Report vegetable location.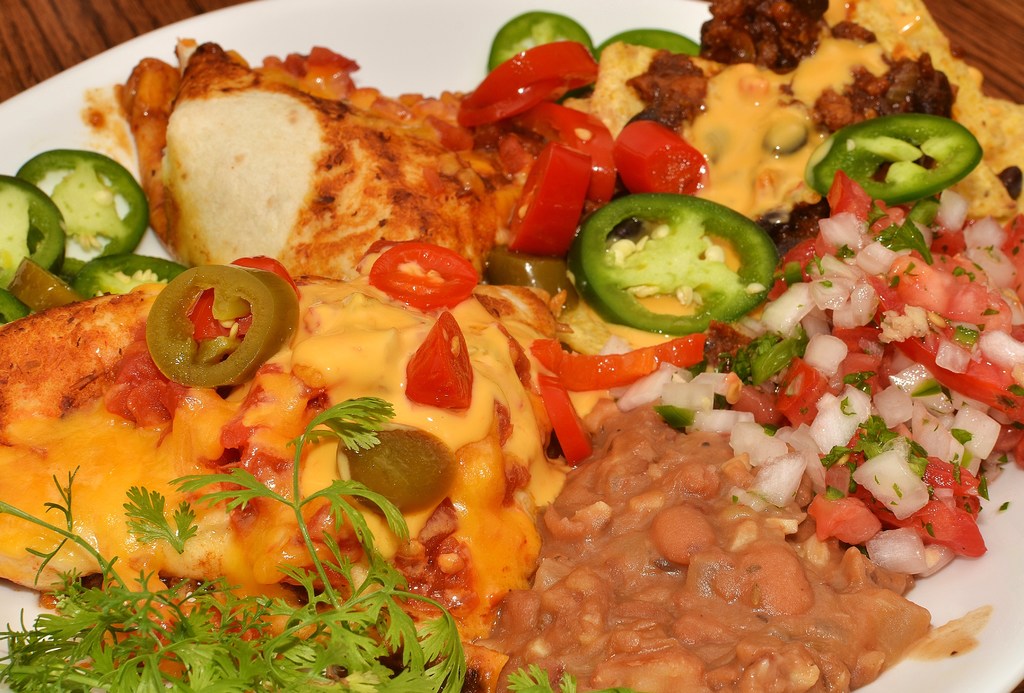
Report: {"x1": 607, "y1": 117, "x2": 712, "y2": 186}.
